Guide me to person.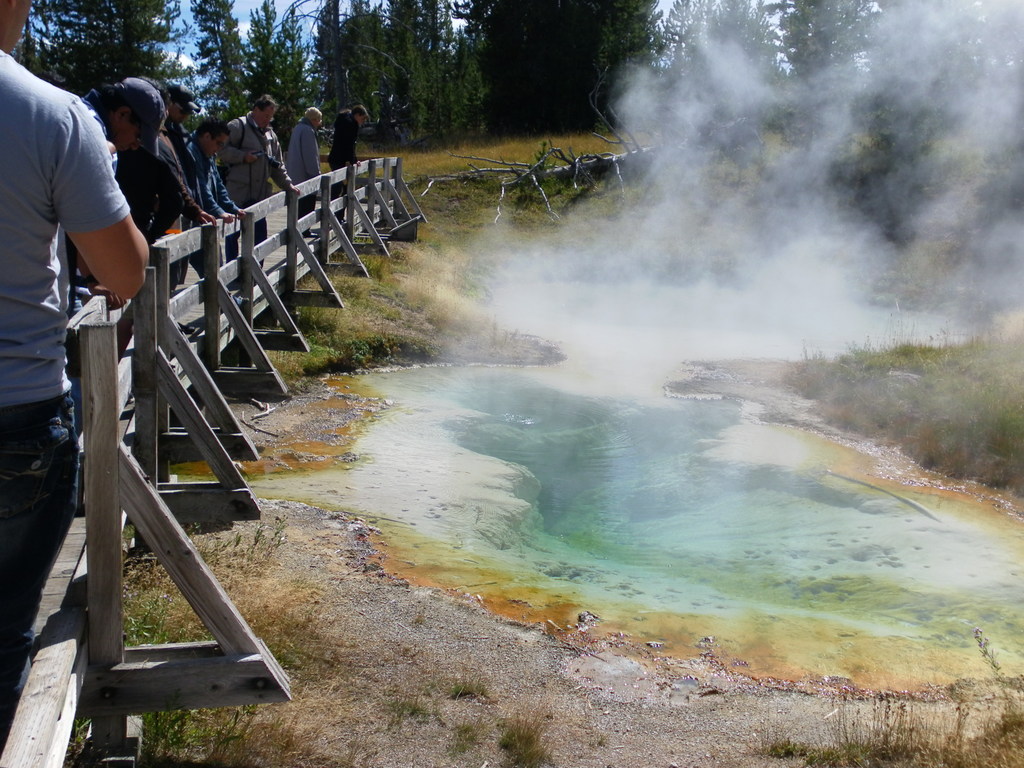
Guidance: region(329, 99, 372, 172).
